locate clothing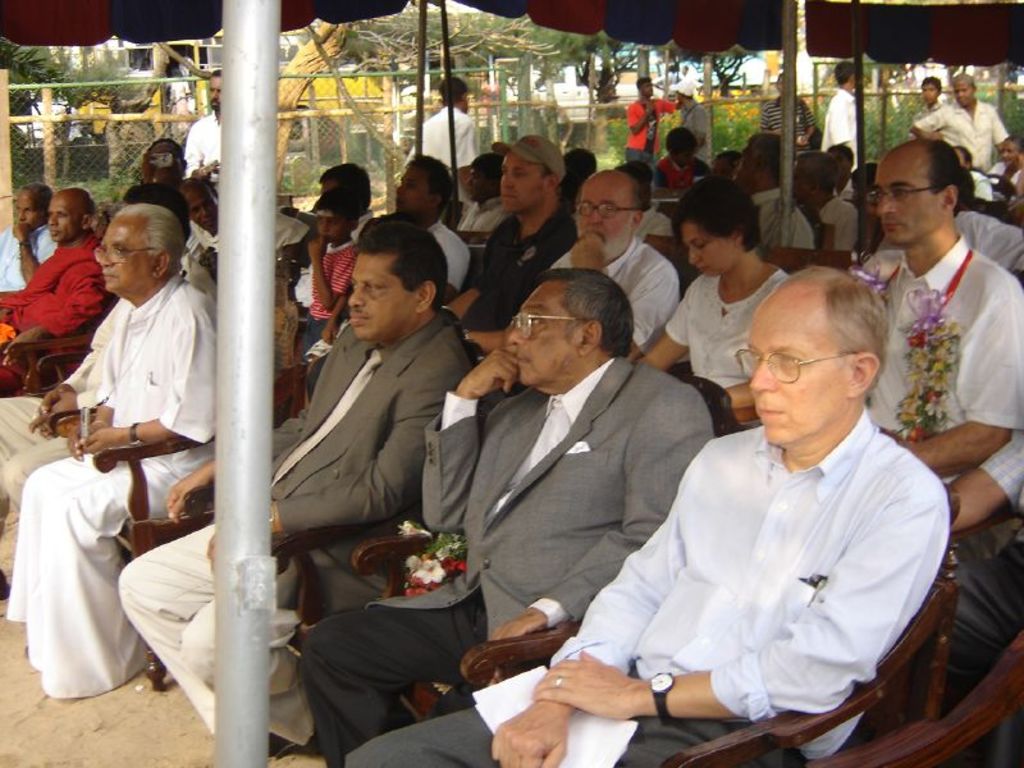
box(549, 241, 695, 340)
